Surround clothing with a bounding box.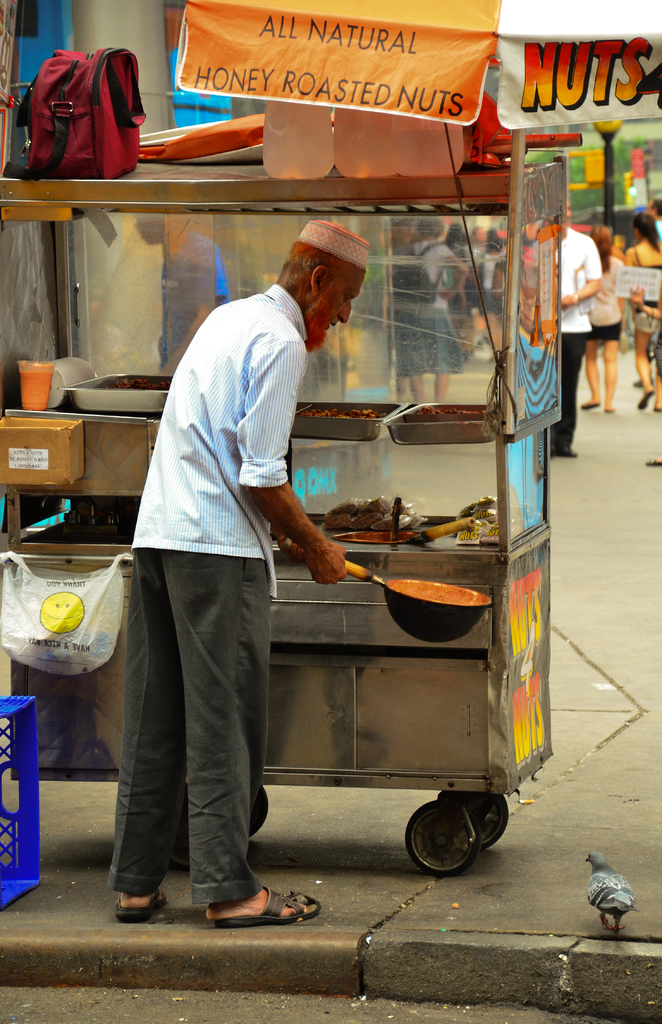
bbox=[579, 260, 626, 339].
